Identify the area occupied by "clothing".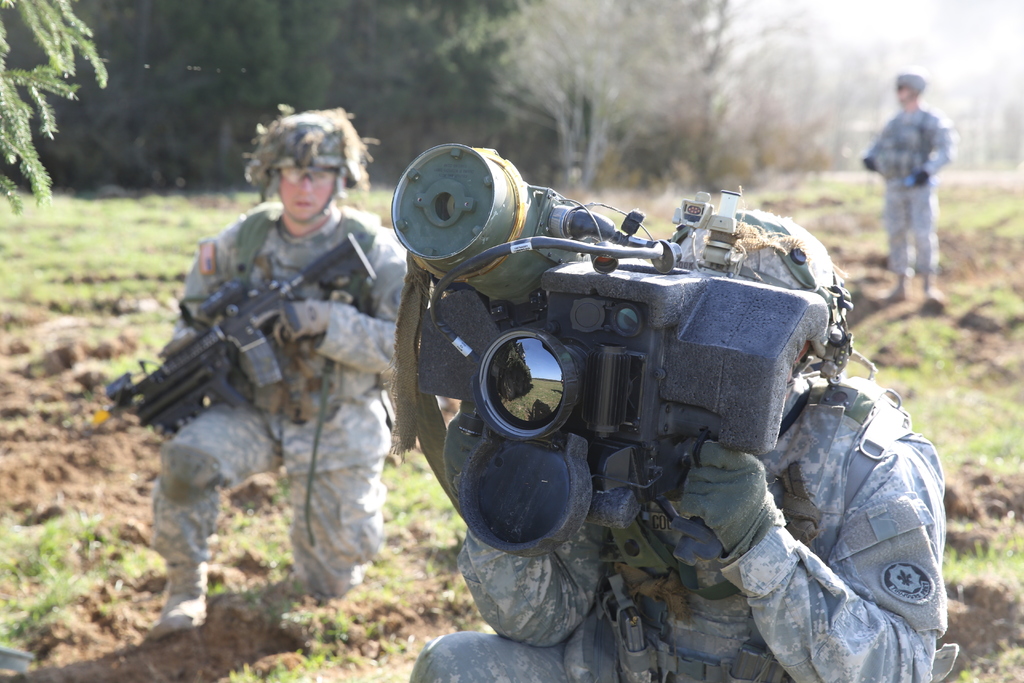
Area: [x1=406, y1=363, x2=962, y2=682].
